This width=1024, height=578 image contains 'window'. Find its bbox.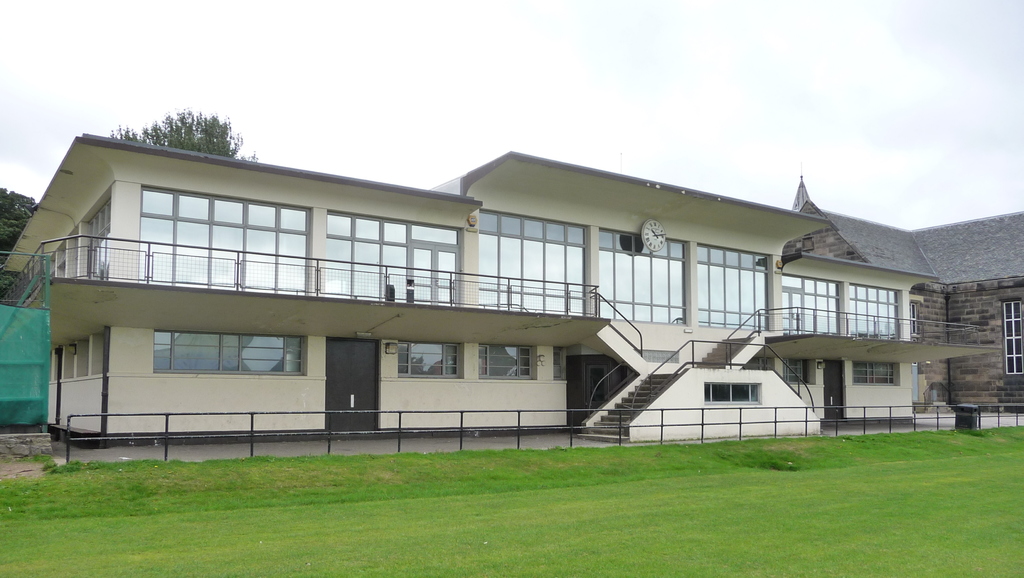
(136,195,313,301).
